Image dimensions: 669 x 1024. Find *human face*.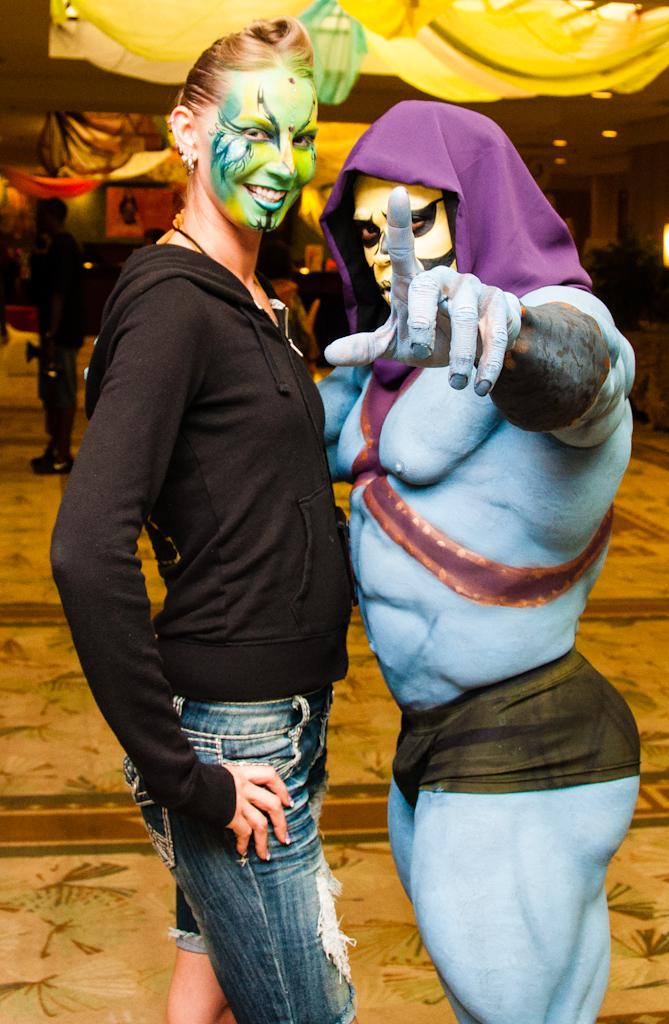
x1=194, y1=70, x2=319, y2=226.
